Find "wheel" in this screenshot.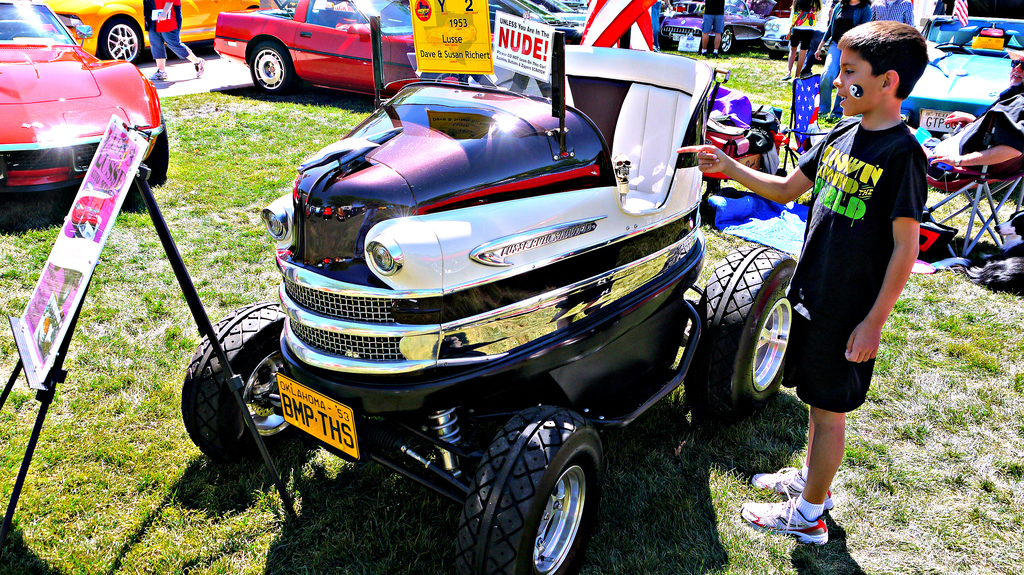
The bounding box for "wheel" is rect(767, 49, 786, 61).
